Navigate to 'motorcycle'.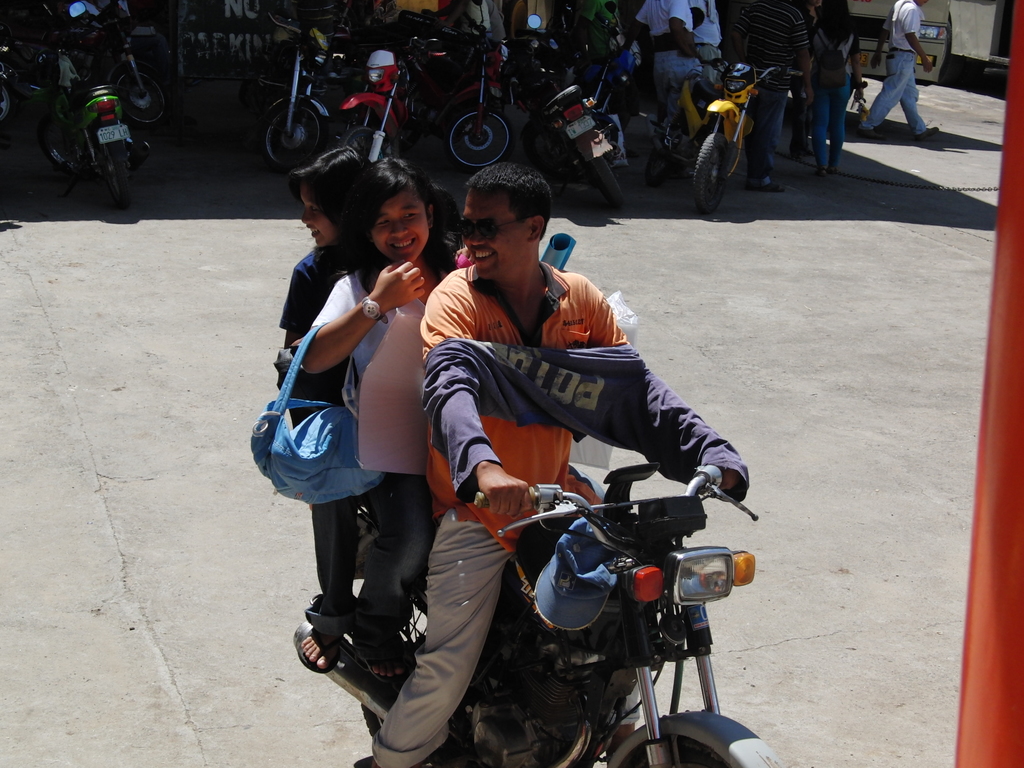
Navigation target: BBox(9, 0, 172, 119).
